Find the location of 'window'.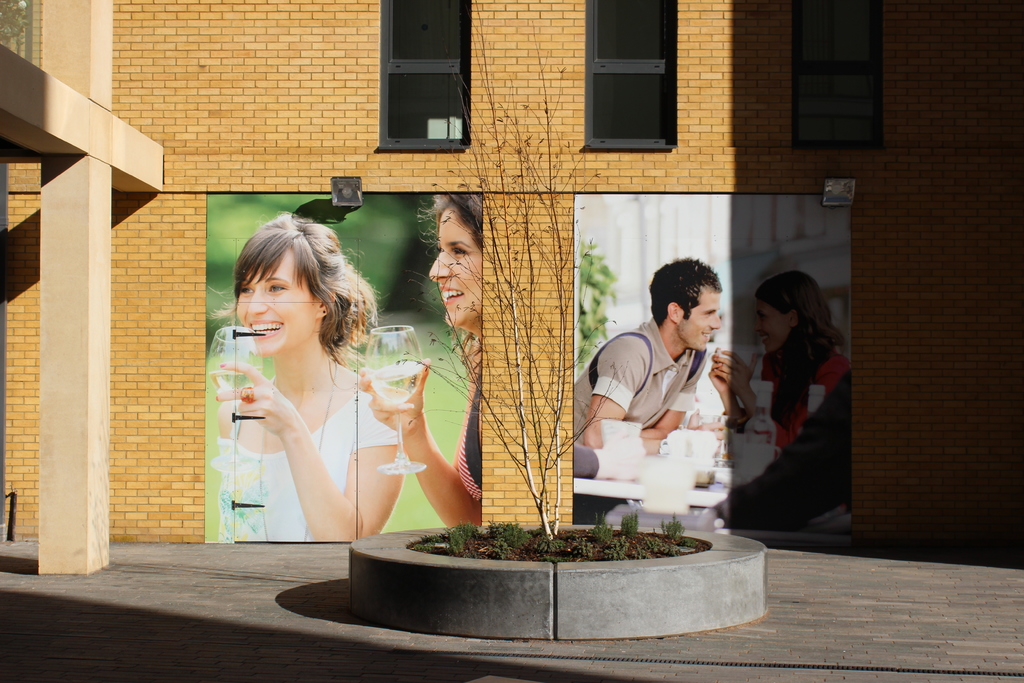
Location: <box>367,0,481,156</box>.
